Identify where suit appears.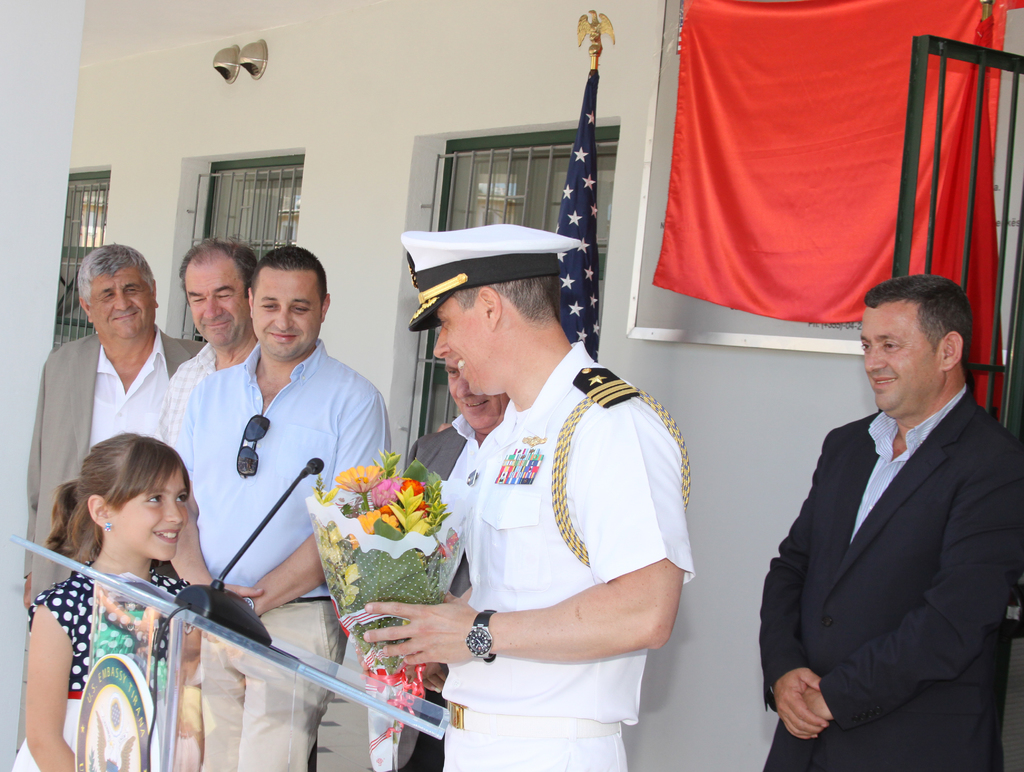
Appears at (20, 327, 212, 604).
